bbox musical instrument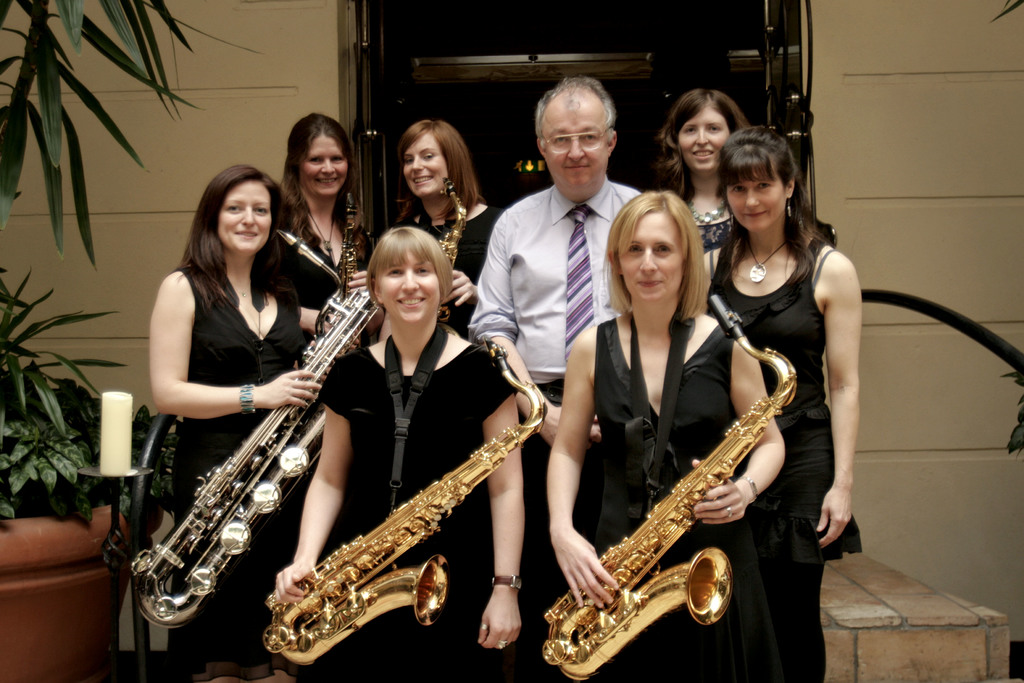
[x1=259, y1=336, x2=545, y2=646]
